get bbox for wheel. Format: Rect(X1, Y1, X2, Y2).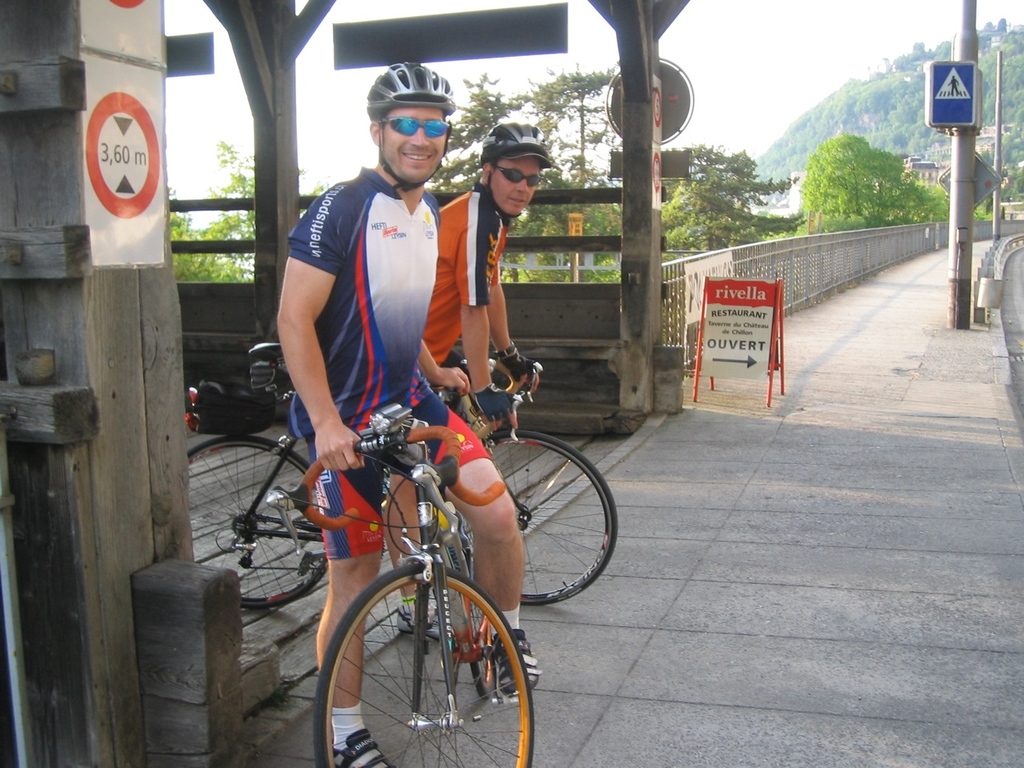
Rect(442, 431, 618, 607).
